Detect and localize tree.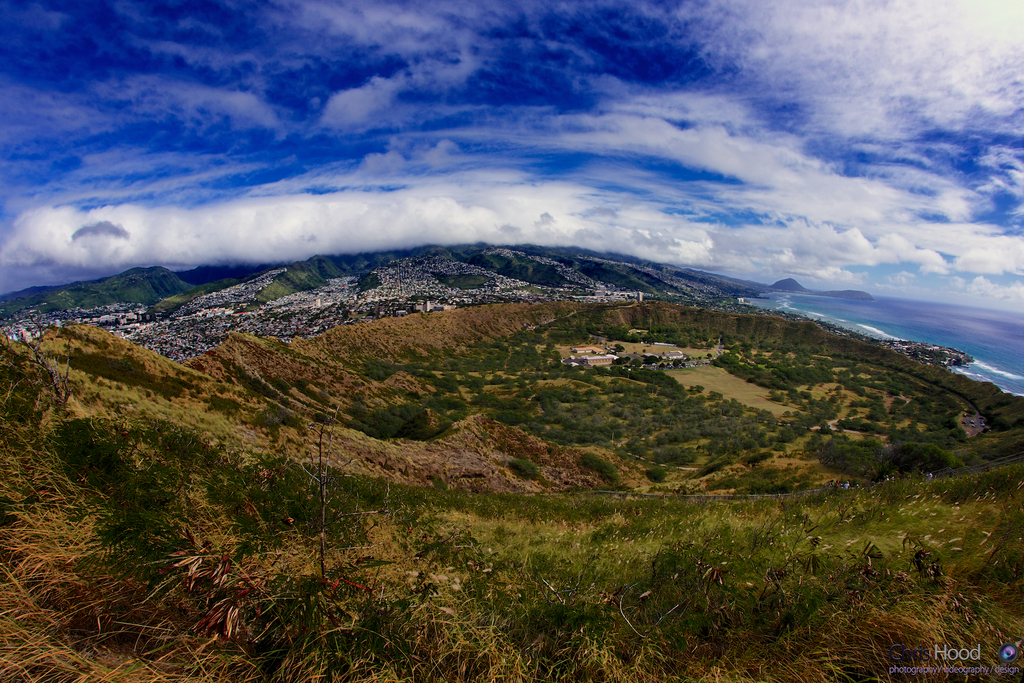
Localized at (x1=805, y1=429, x2=825, y2=451).
